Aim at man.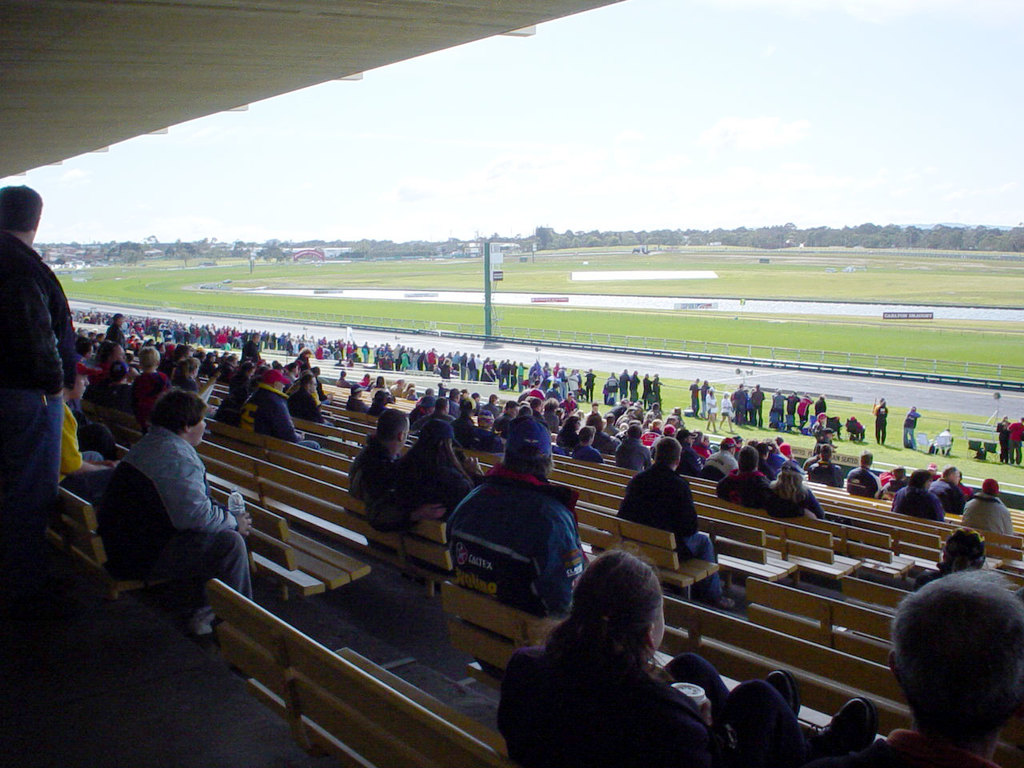
Aimed at <box>615,366,631,398</box>.
